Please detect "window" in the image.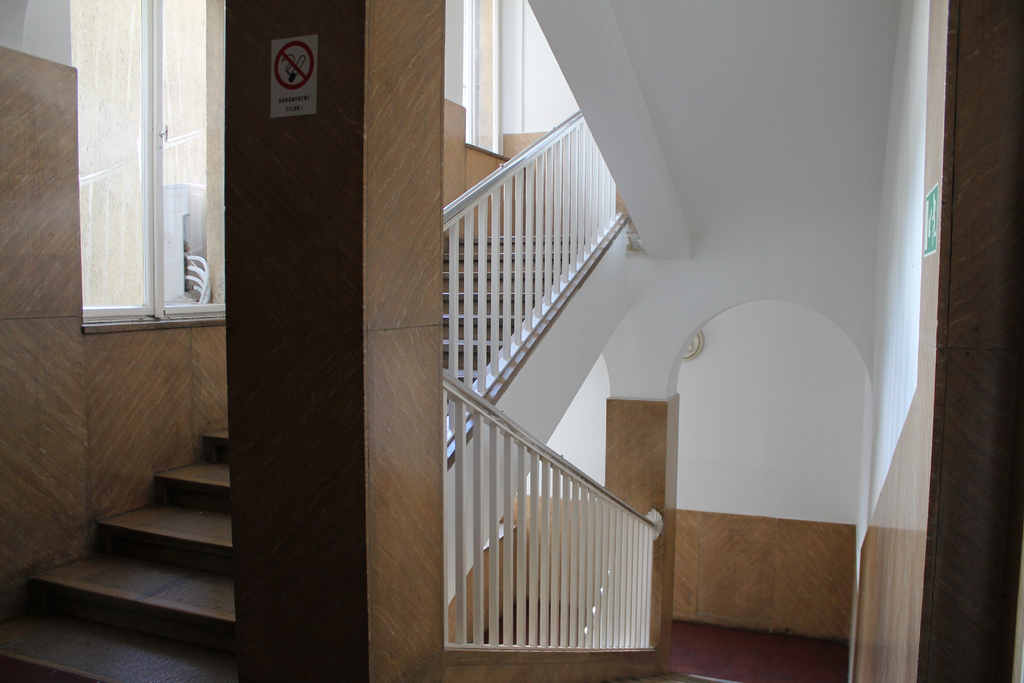
(x1=63, y1=0, x2=227, y2=319).
